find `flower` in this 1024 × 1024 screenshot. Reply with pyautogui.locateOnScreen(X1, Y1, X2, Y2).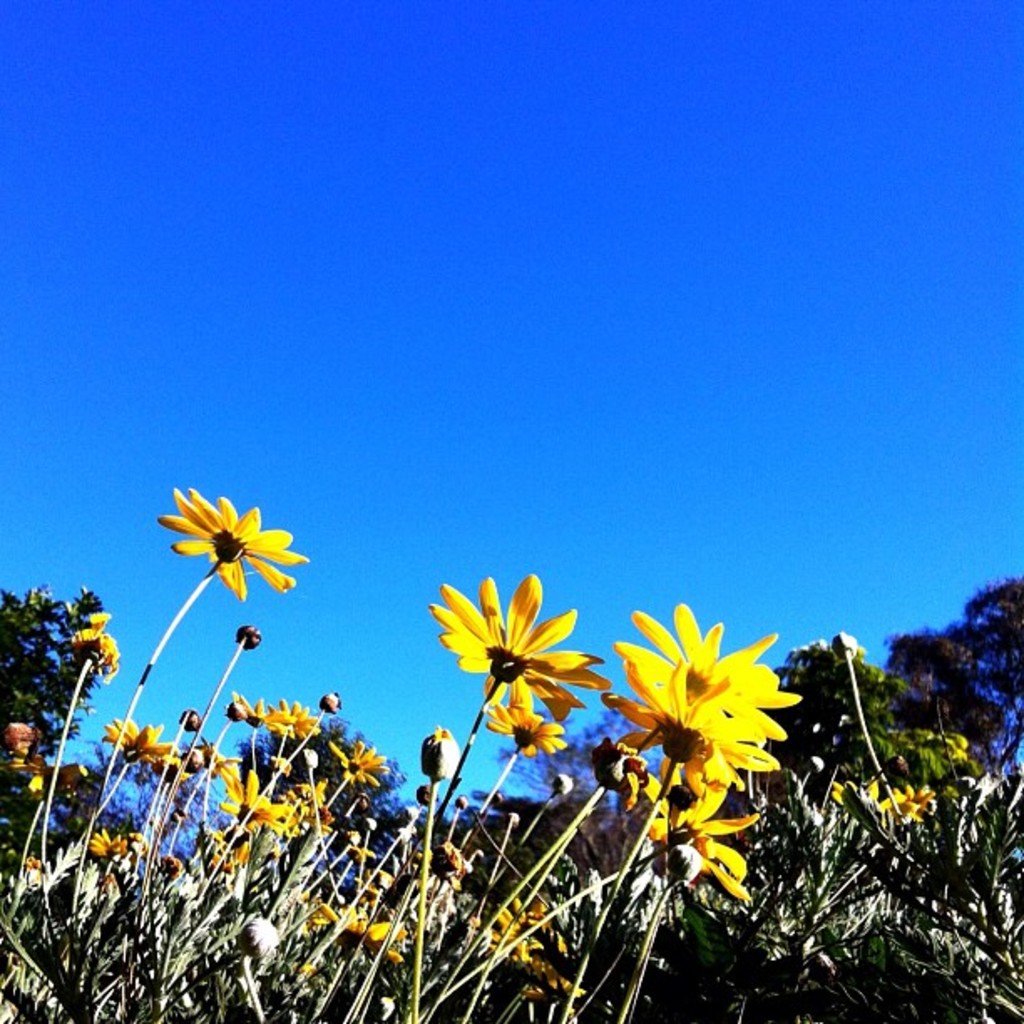
pyautogui.locateOnScreen(268, 698, 315, 741).
